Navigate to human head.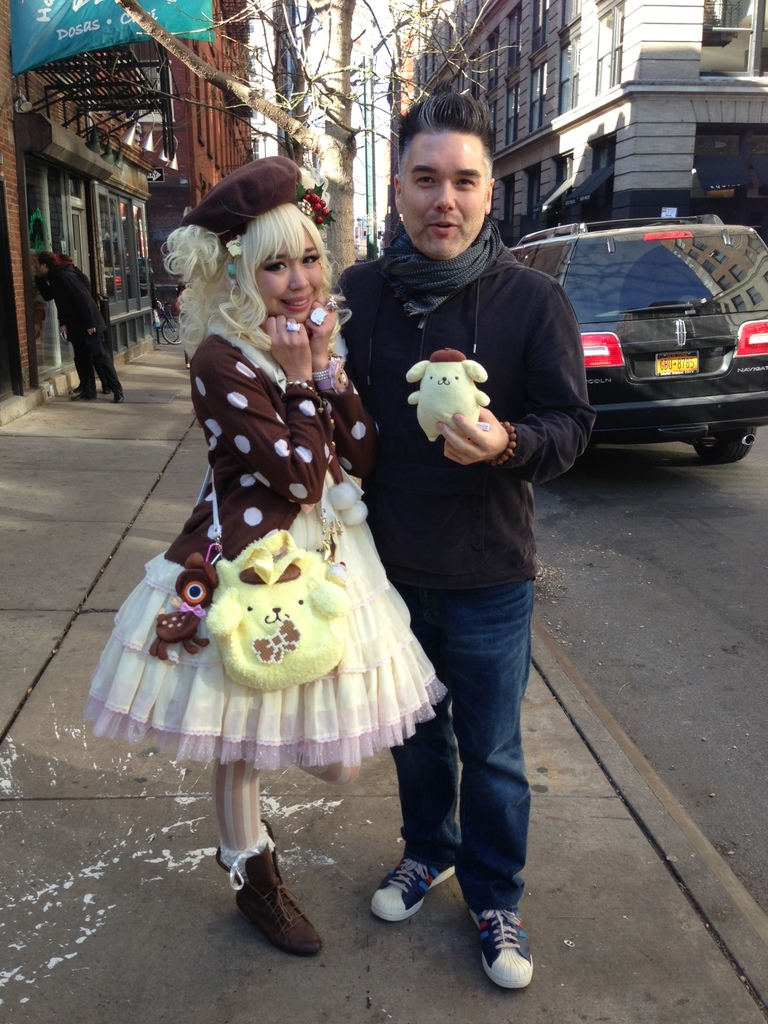
Navigation target: left=38, top=248, right=61, bottom=278.
